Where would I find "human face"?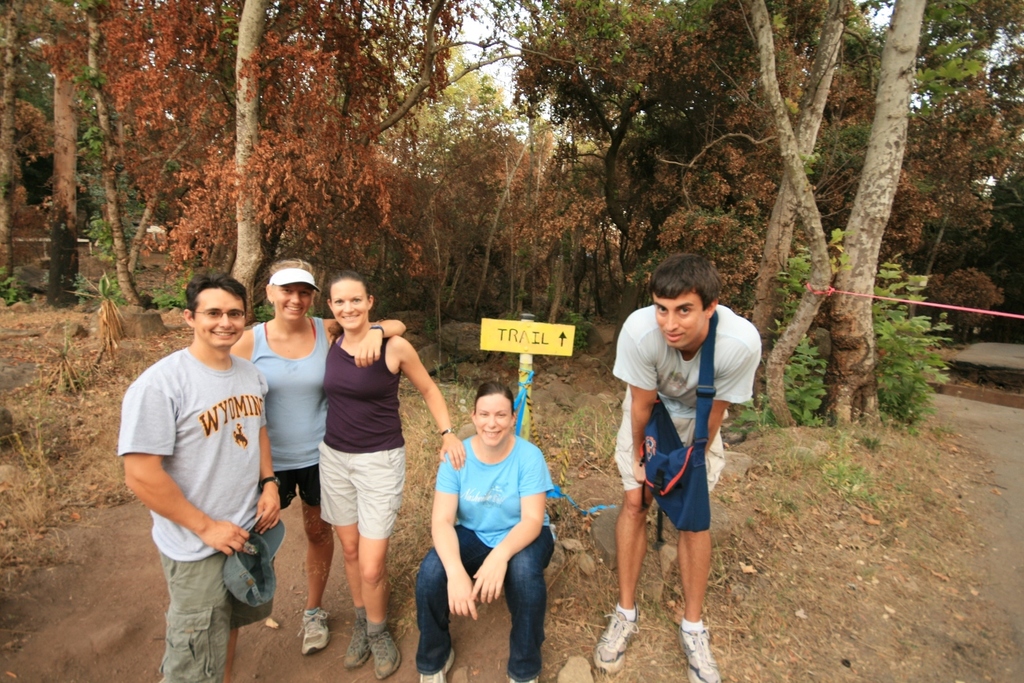
At Rect(331, 280, 370, 327).
